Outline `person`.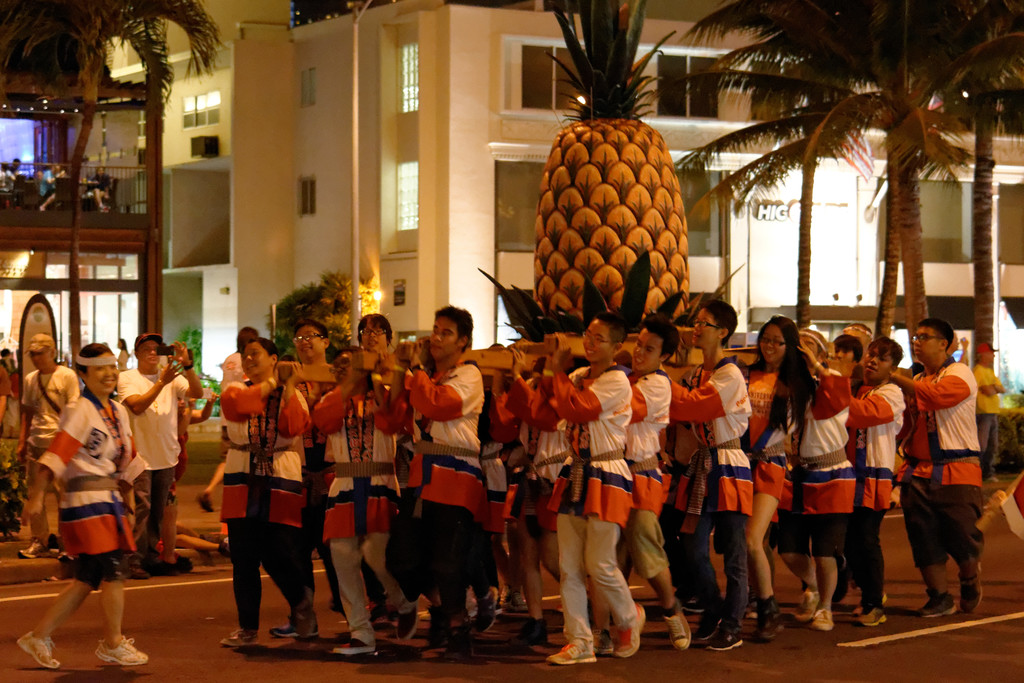
Outline: bbox(195, 327, 261, 511).
